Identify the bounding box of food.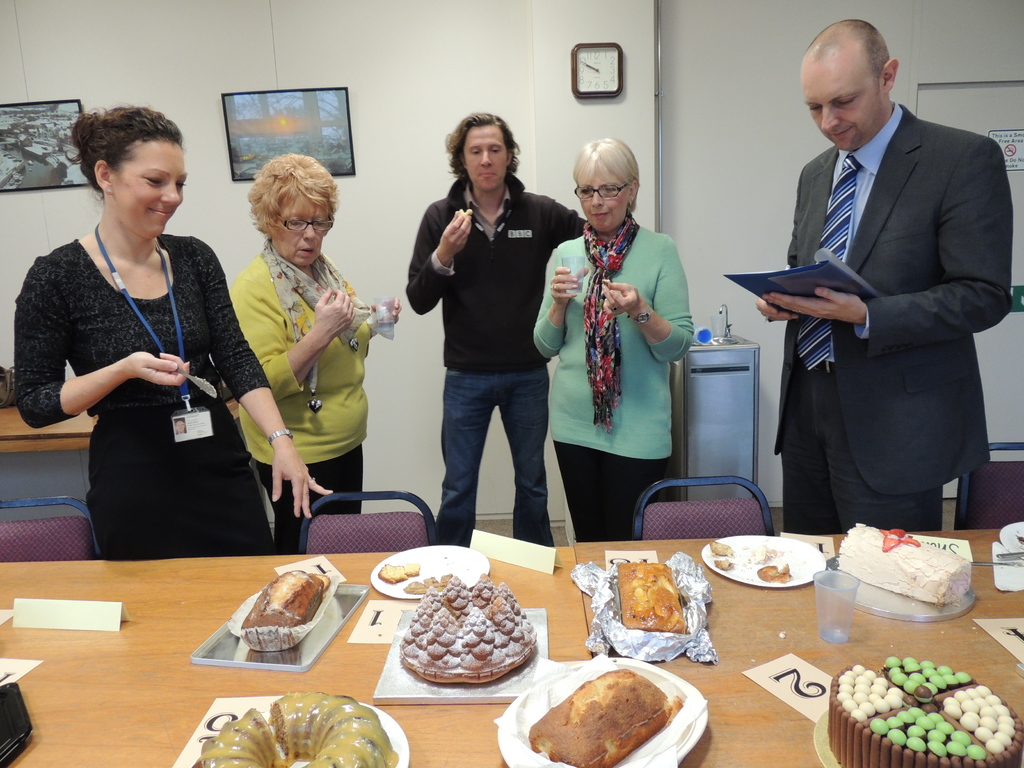
crop(890, 685, 902, 697).
